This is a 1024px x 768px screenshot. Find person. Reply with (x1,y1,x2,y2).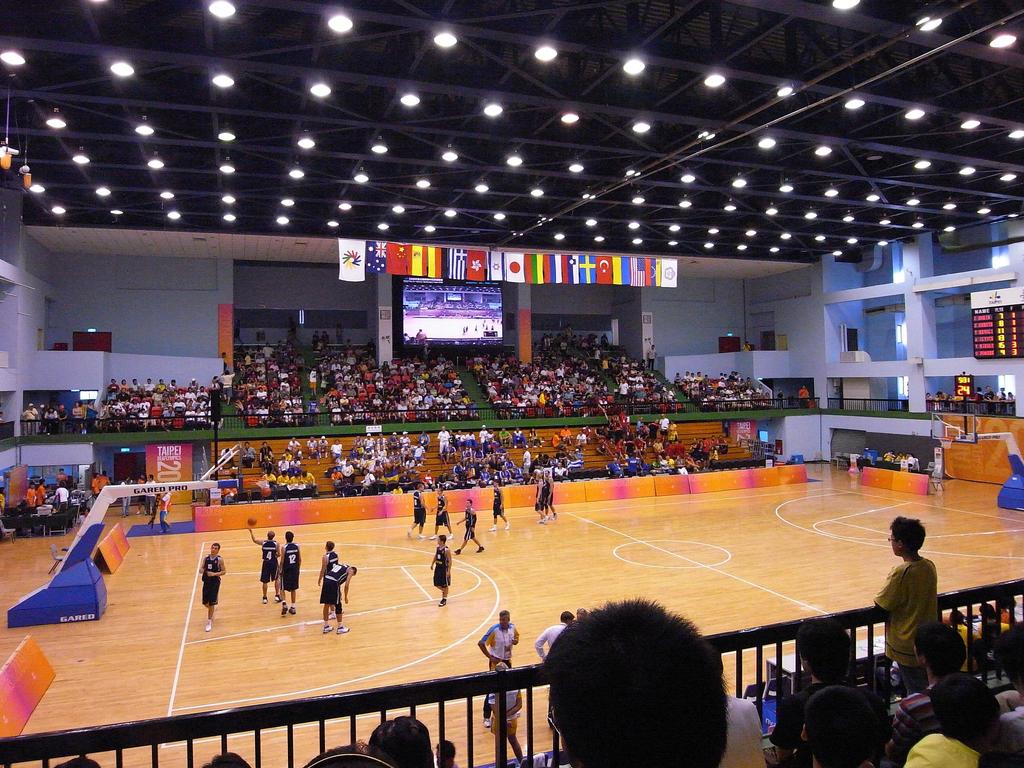
(874,512,947,717).
